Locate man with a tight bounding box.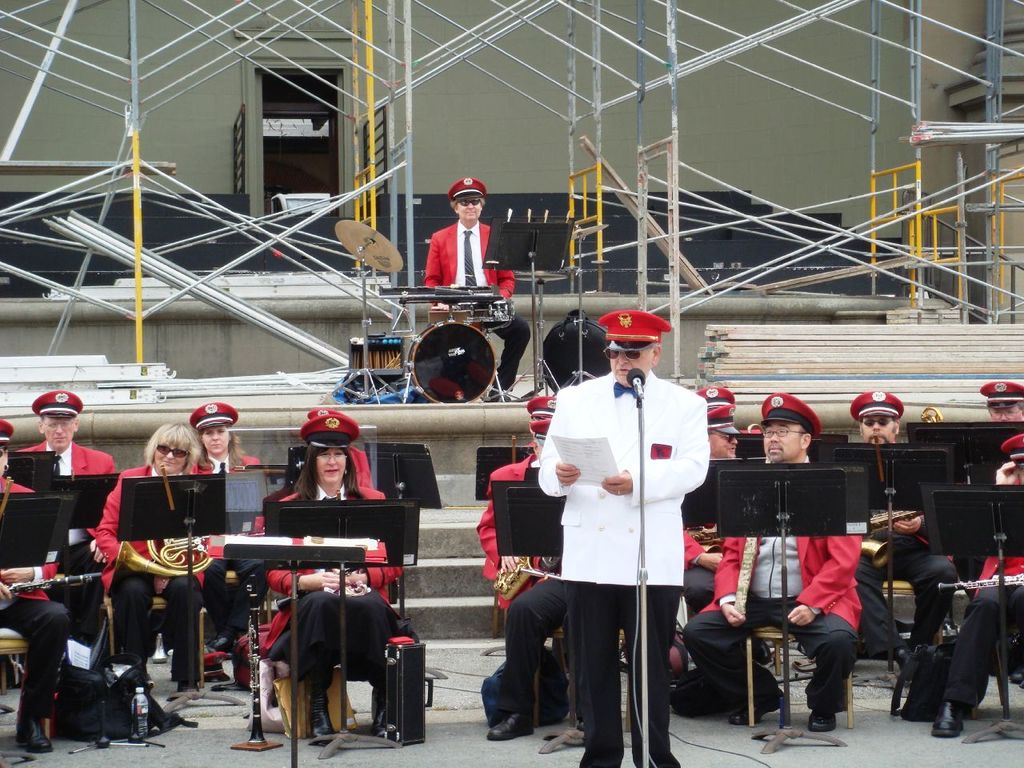
bbox=[850, 389, 959, 681].
